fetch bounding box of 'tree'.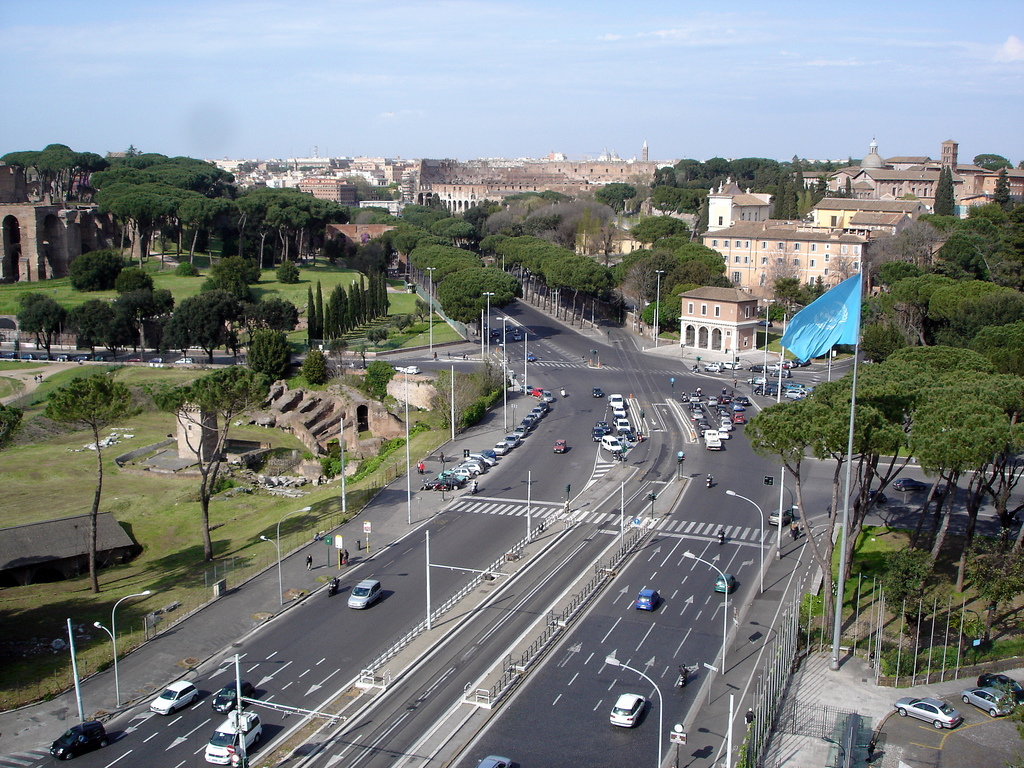
Bbox: locate(63, 296, 143, 365).
